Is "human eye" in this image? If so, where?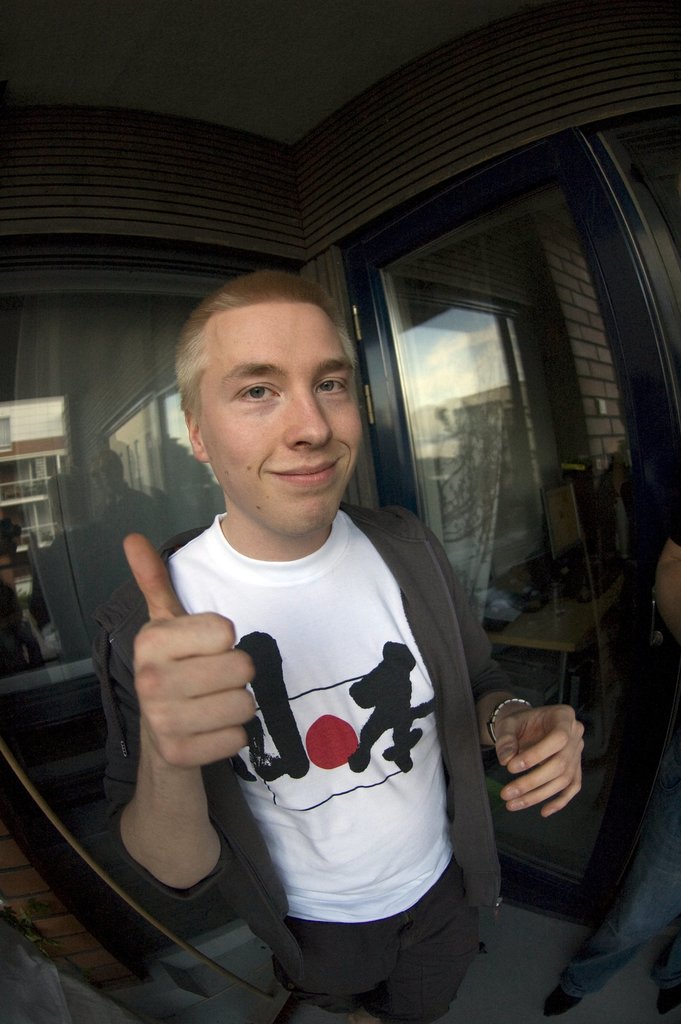
Yes, at 313,376,349,399.
